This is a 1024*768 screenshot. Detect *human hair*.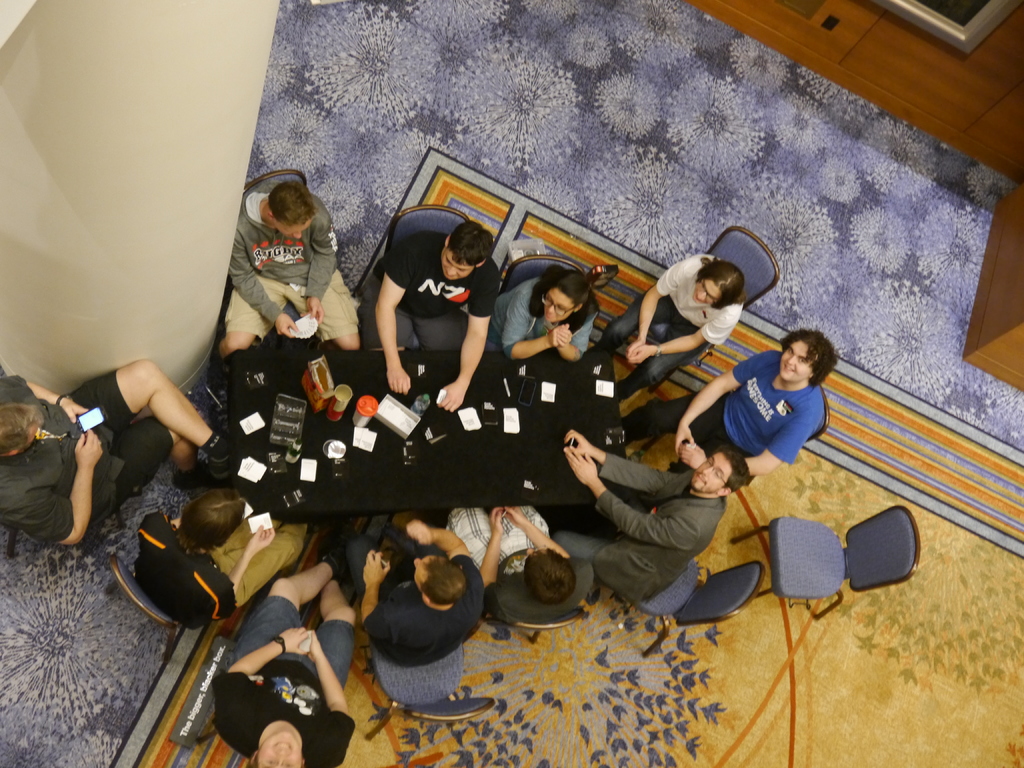
[266, 179, 318, 225].
